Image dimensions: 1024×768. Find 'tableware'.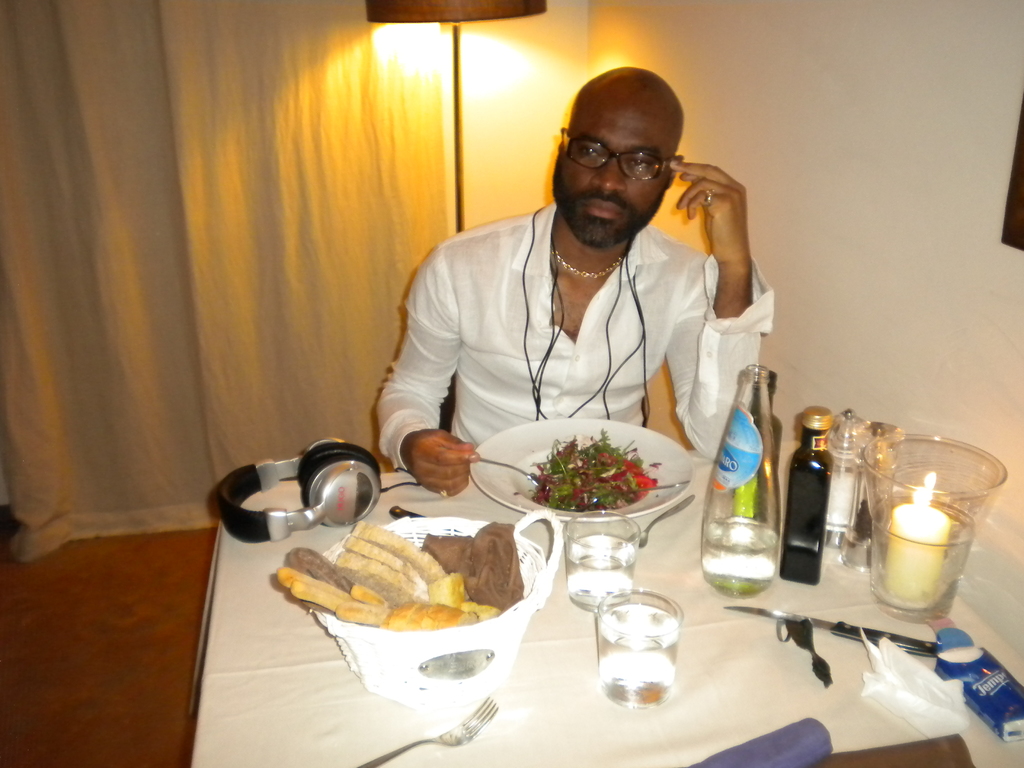
detection(616, 488, 697, 547).
